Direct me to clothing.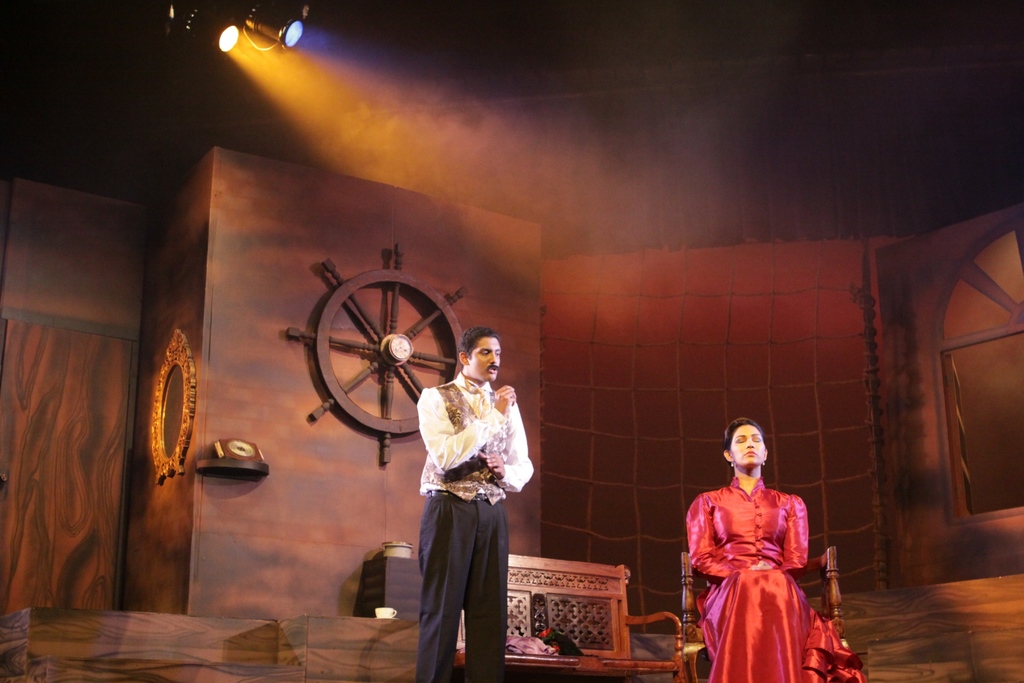
Direction: region(685, 475, 861, 682).
